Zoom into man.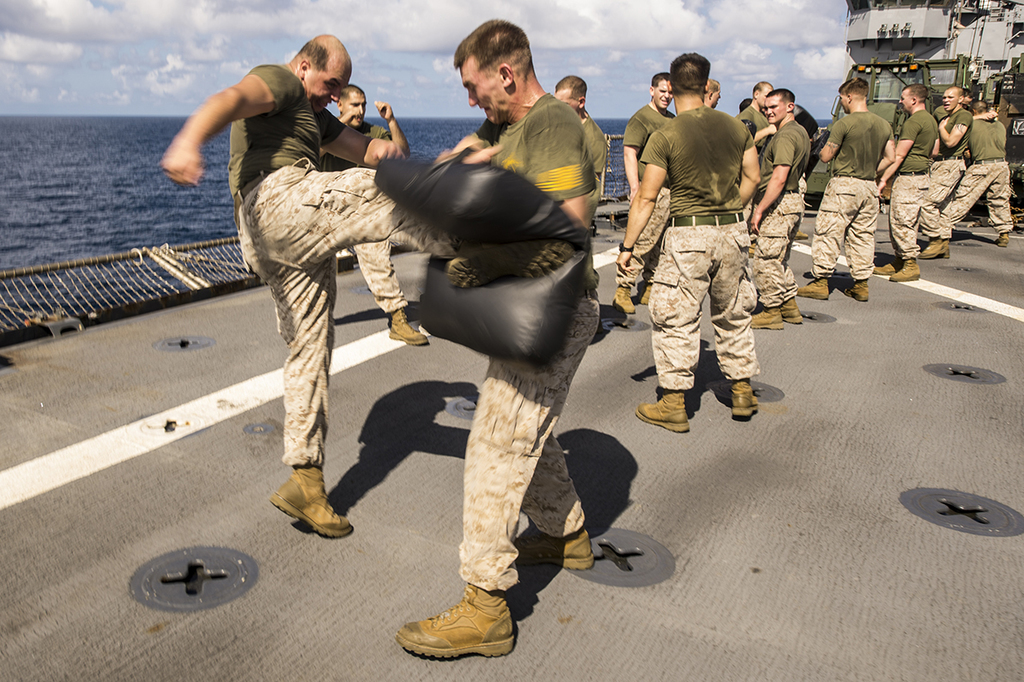
Zoom target: bbox=[633, 50, 759, 424].
